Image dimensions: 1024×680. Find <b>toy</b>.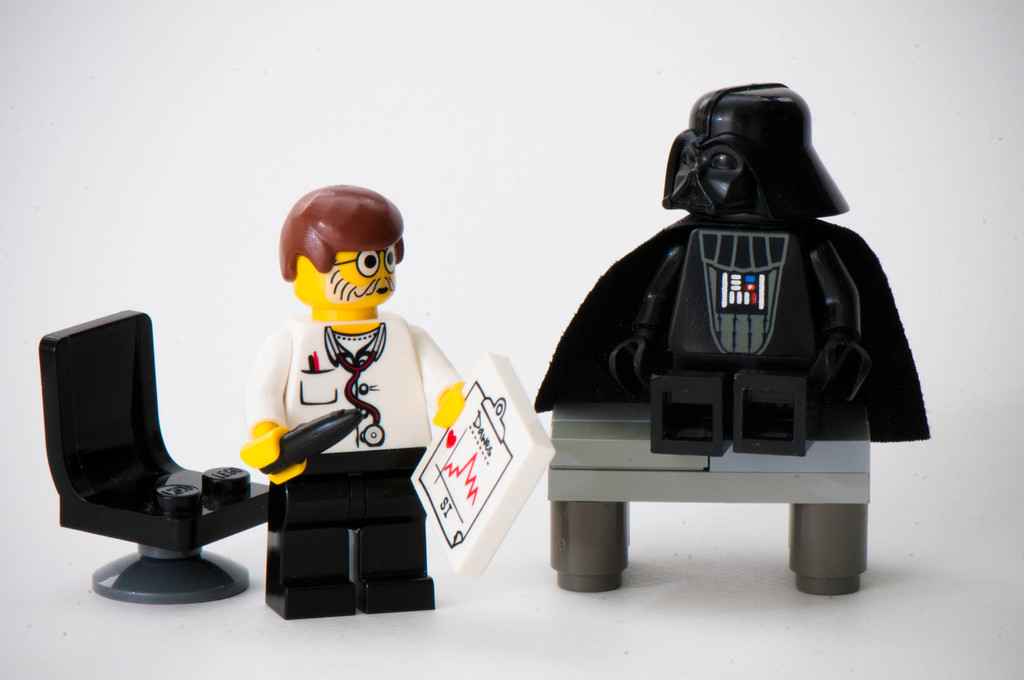
x1=529 y1=77 x2=927 y2=601.
